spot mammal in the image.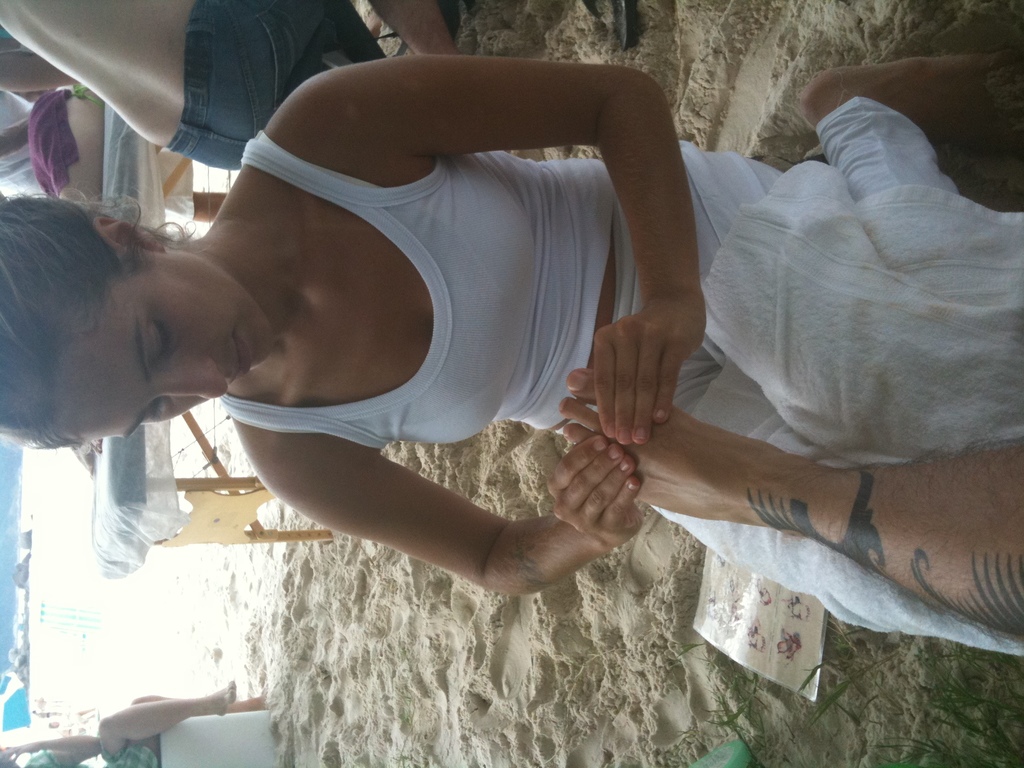
mammal found at x1=559, y1=371, x2=1023, y2=640.
